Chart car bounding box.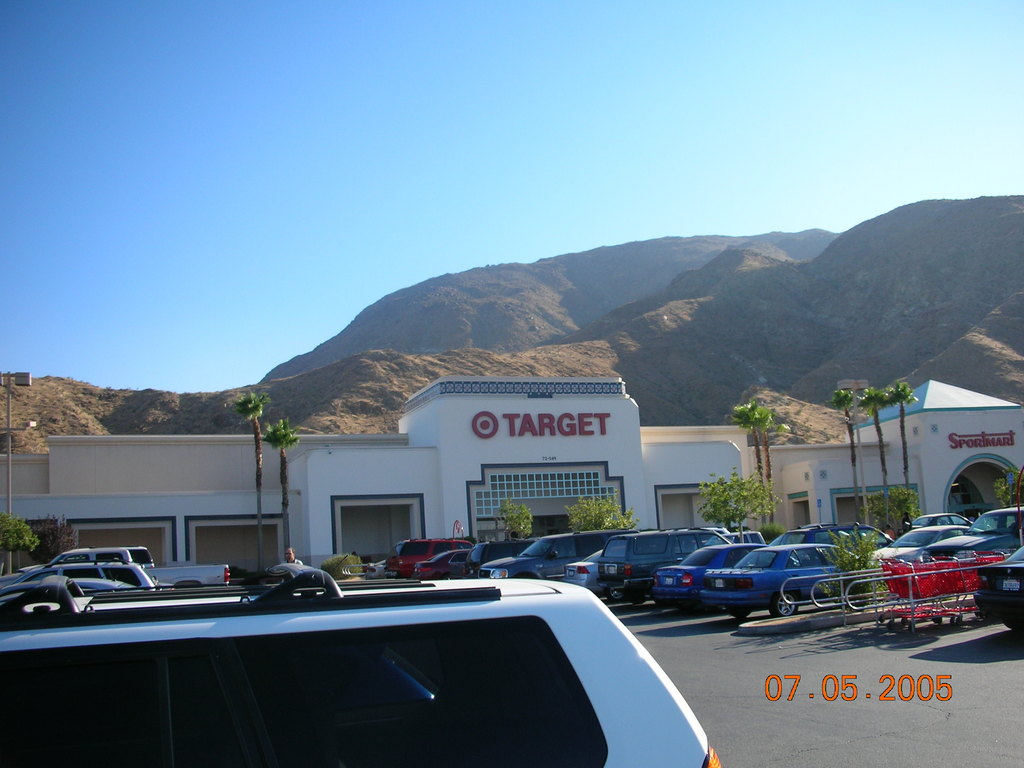
Charted: {"left": 0, "top": 558, "right": 153, "bottom": 593}.
